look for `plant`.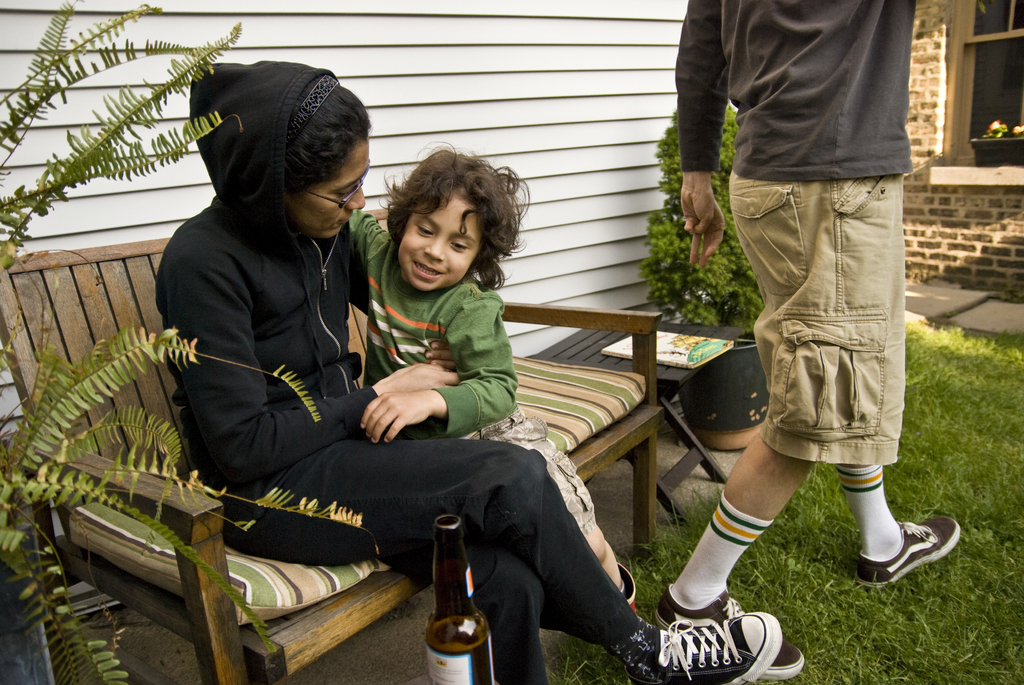
Found: [x1=964, y1=115, x2=1023, y2=173].
